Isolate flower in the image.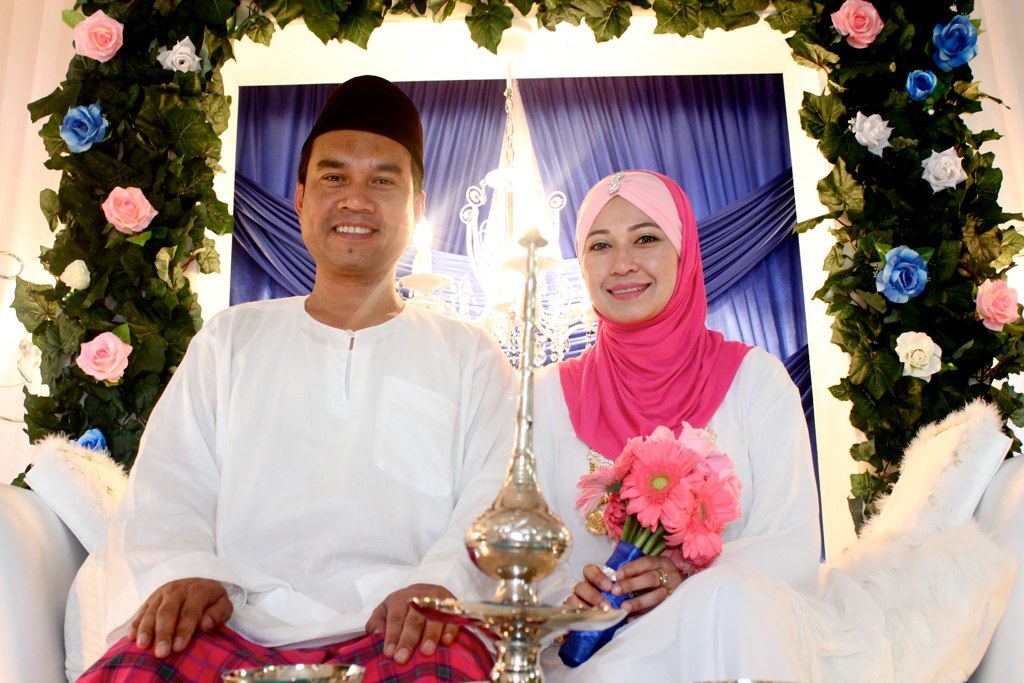
Isolated region: <region>58, 254, 91, 292</region>.
